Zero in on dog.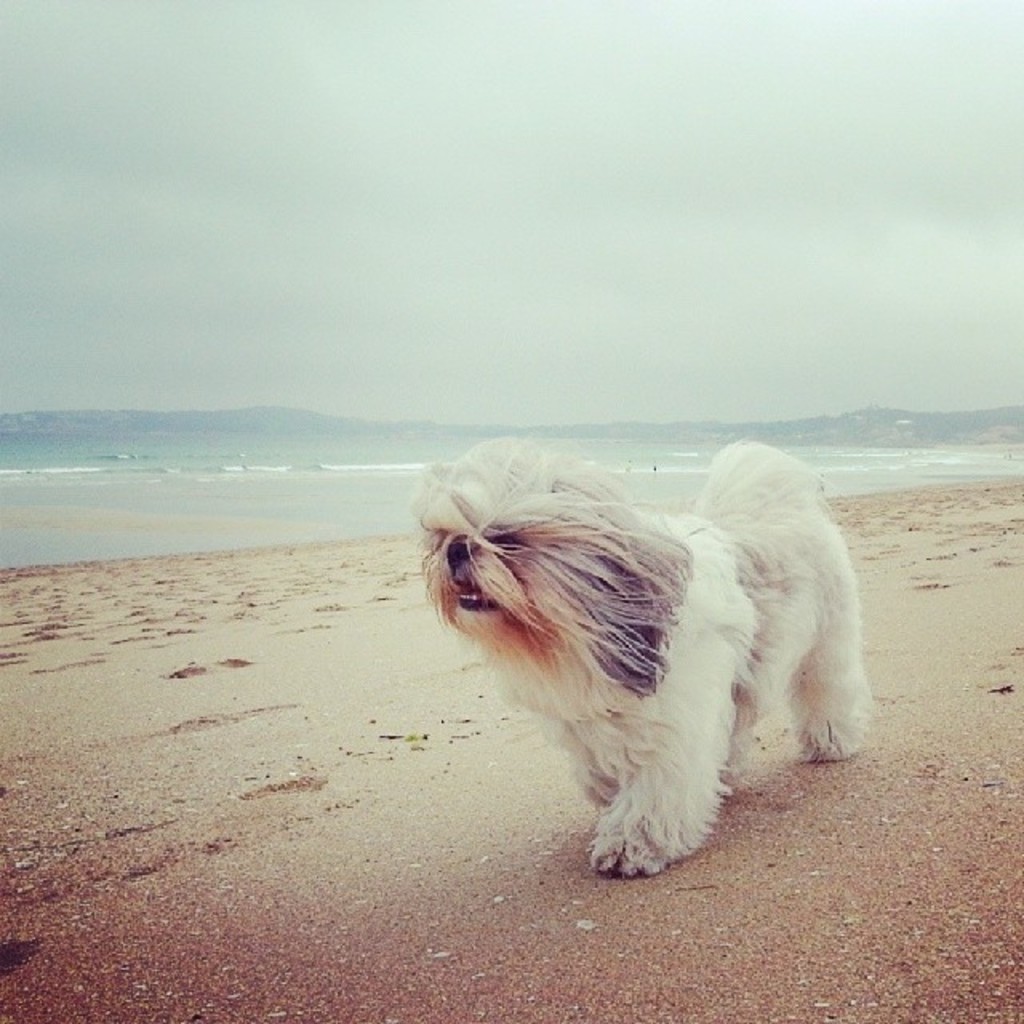
Zeroed in: <region>419, 434, 877, 875</region>.
